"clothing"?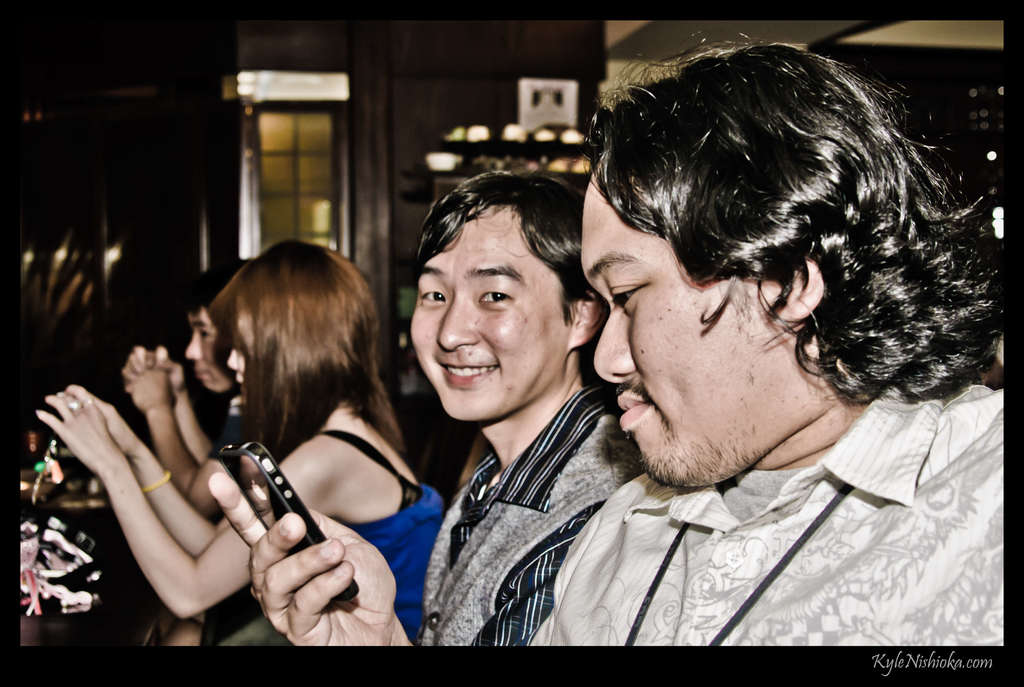
[left=233, top=425, right=448, bottom=645]
